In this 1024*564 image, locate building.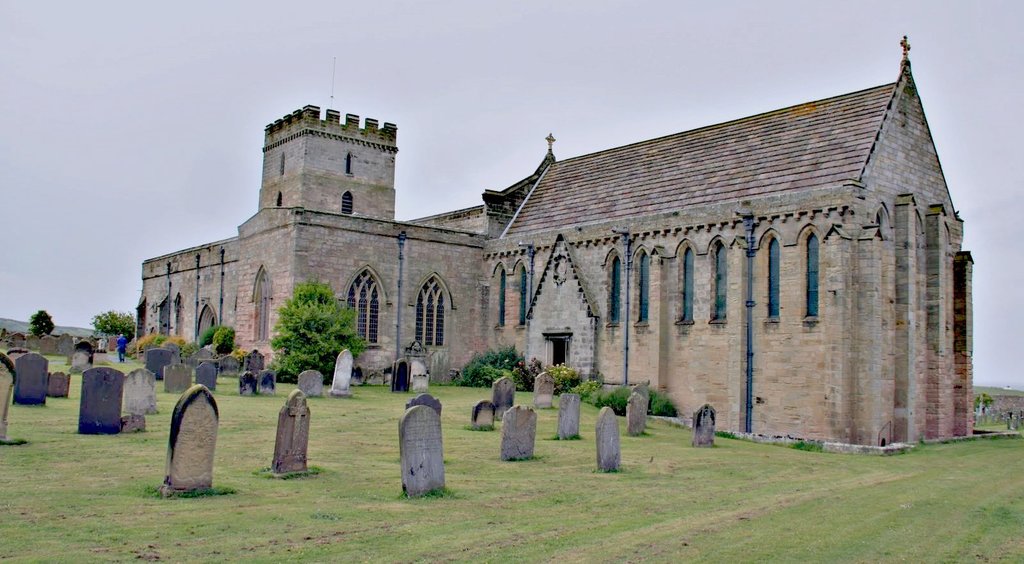
Bounding box: (141,28,975,455).
